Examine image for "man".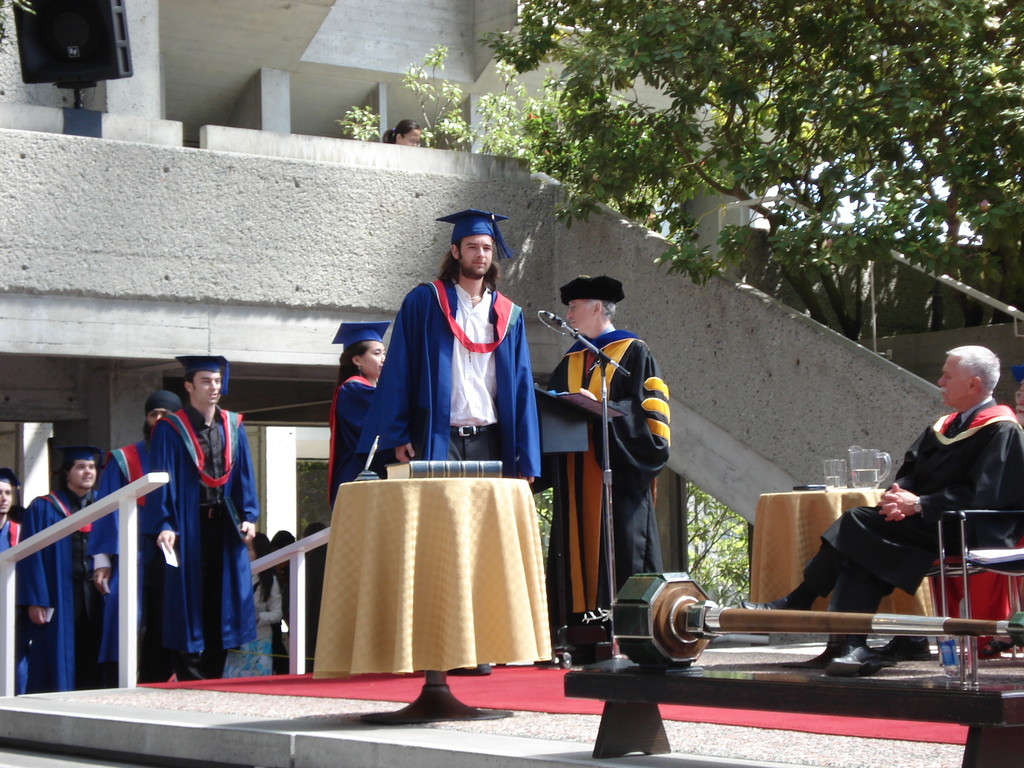
Examination result: Rect(15, 443, 103, 688).
